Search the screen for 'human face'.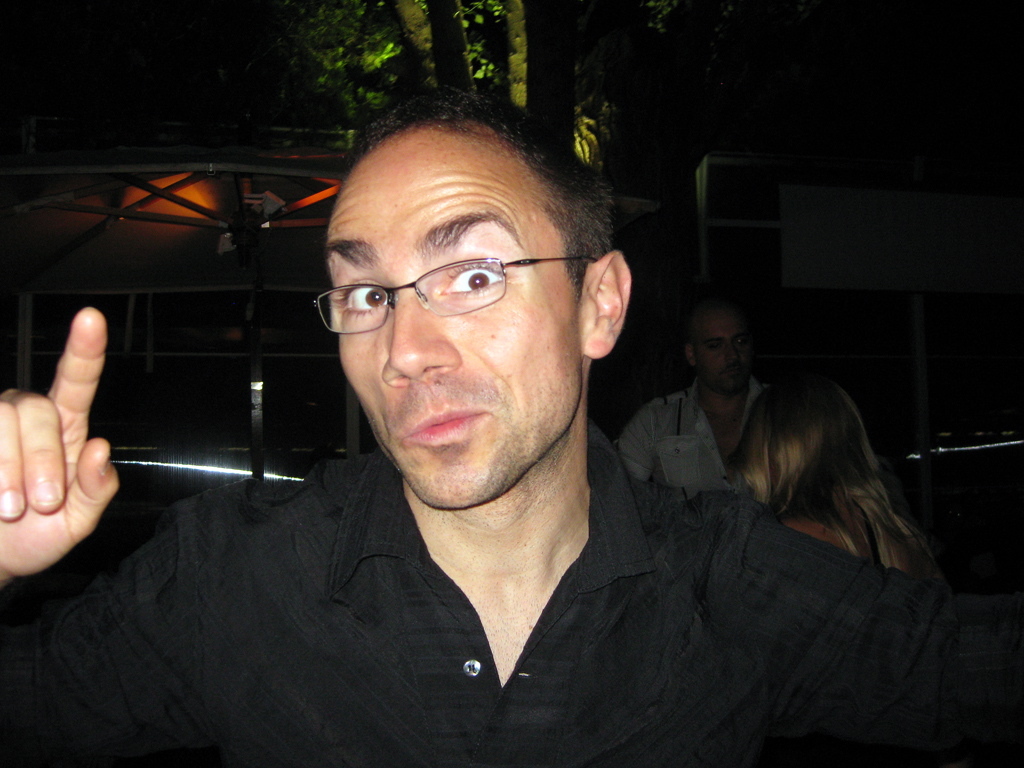
Found at {"x1": 320, "y1": 125, "x2": 586, "y2": 510}.
